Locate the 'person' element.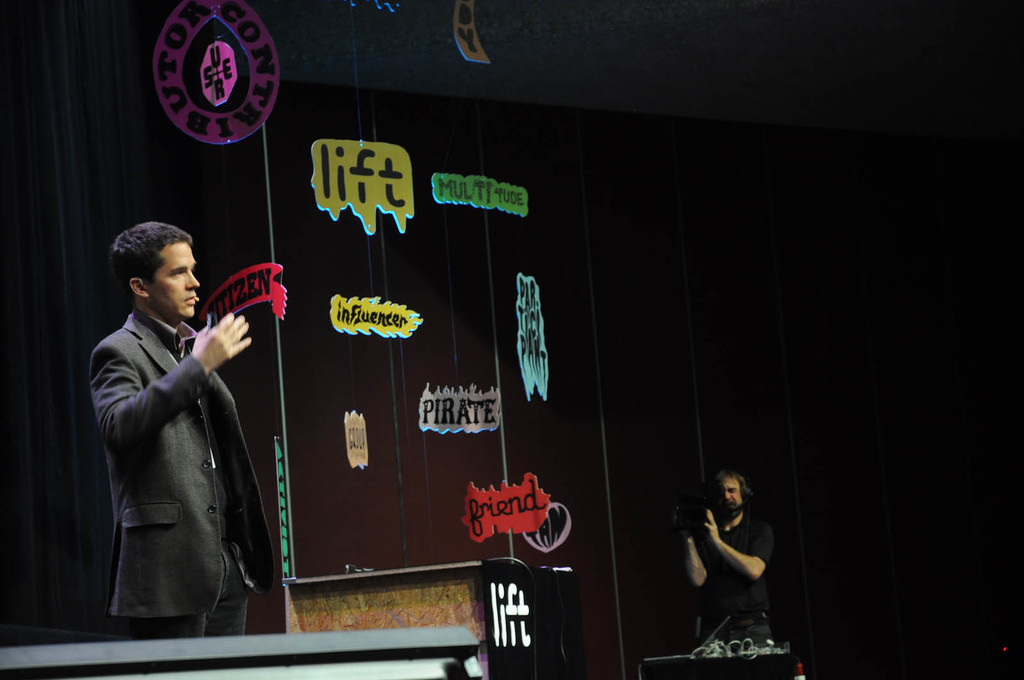
Element bbox: box=[675, 470, 773, 644].
